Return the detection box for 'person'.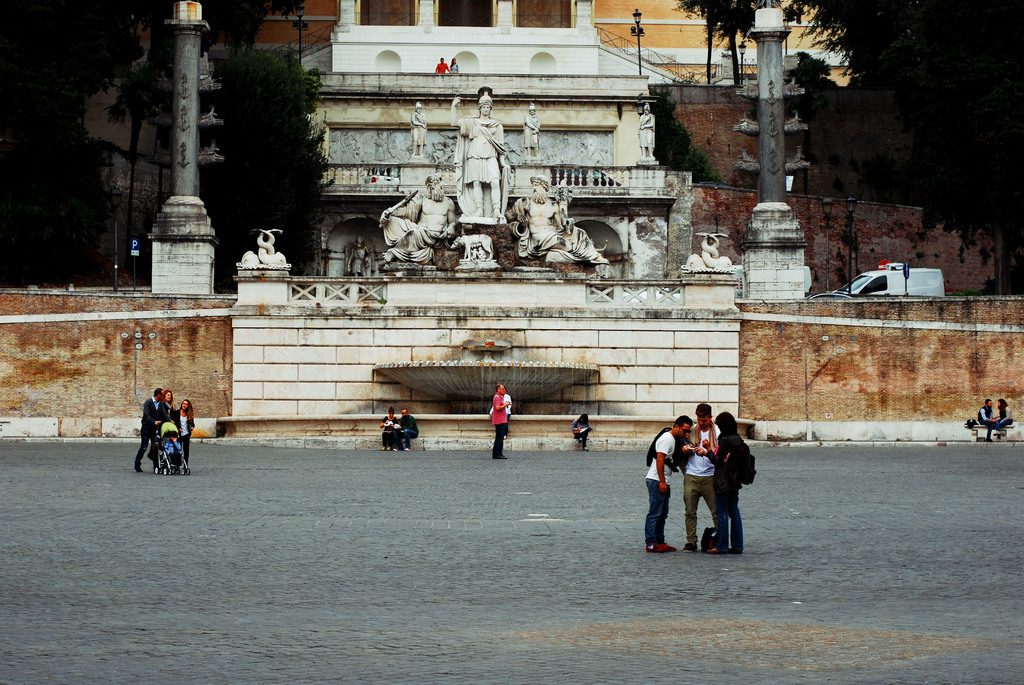
(636, 102, 655, 162).
